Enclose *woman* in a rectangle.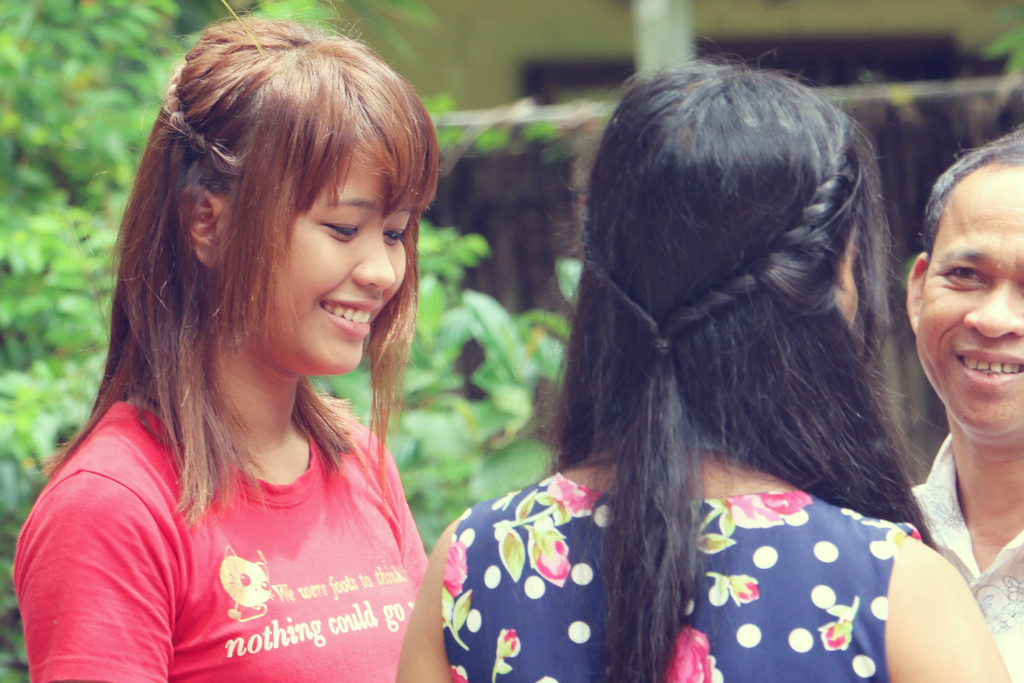
[x1=392, y1=42, x2=1023, y2=682].
